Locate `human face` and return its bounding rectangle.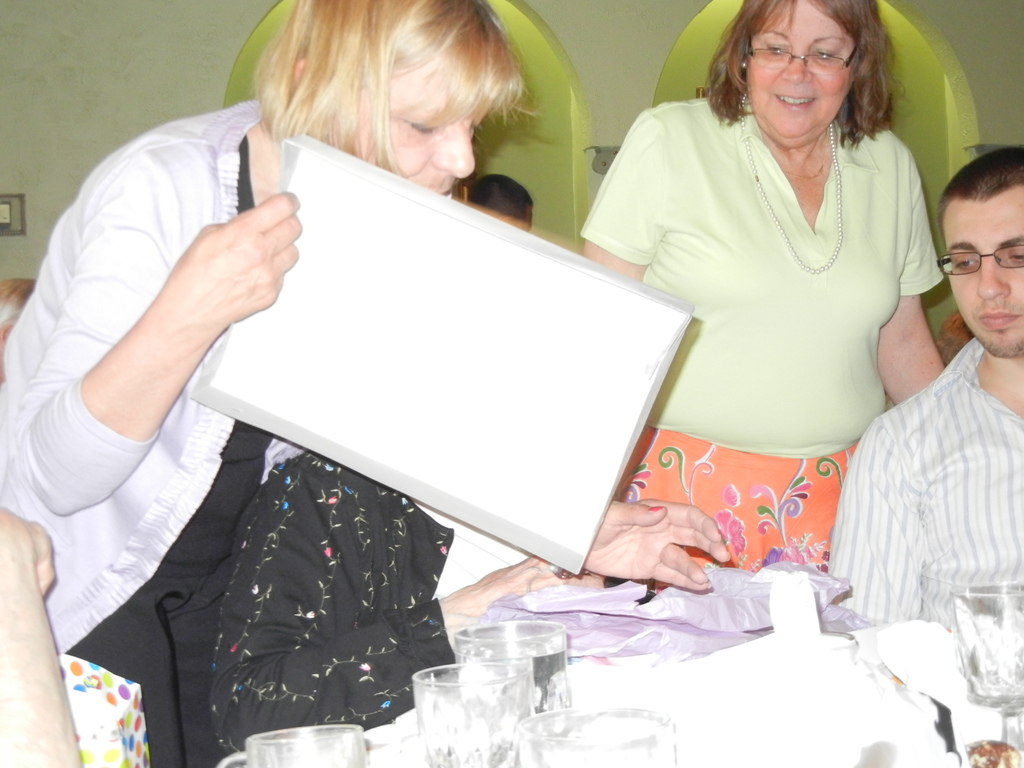
bbox=[385, 84, 499, 193].
